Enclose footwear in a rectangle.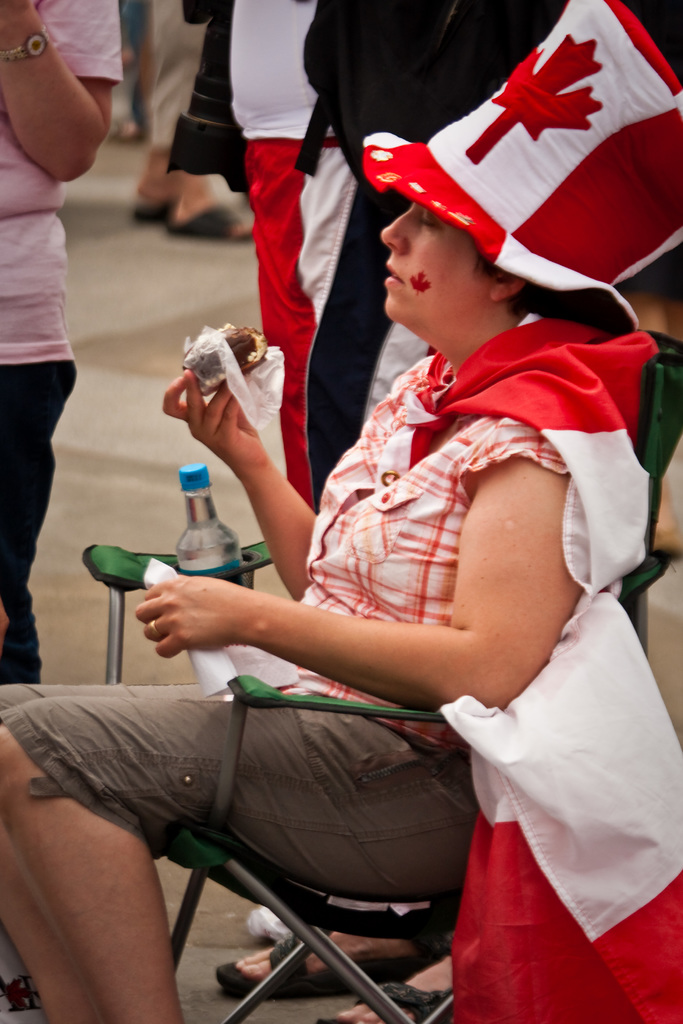
(left=215, top=932, right=448, bottom=1000).
